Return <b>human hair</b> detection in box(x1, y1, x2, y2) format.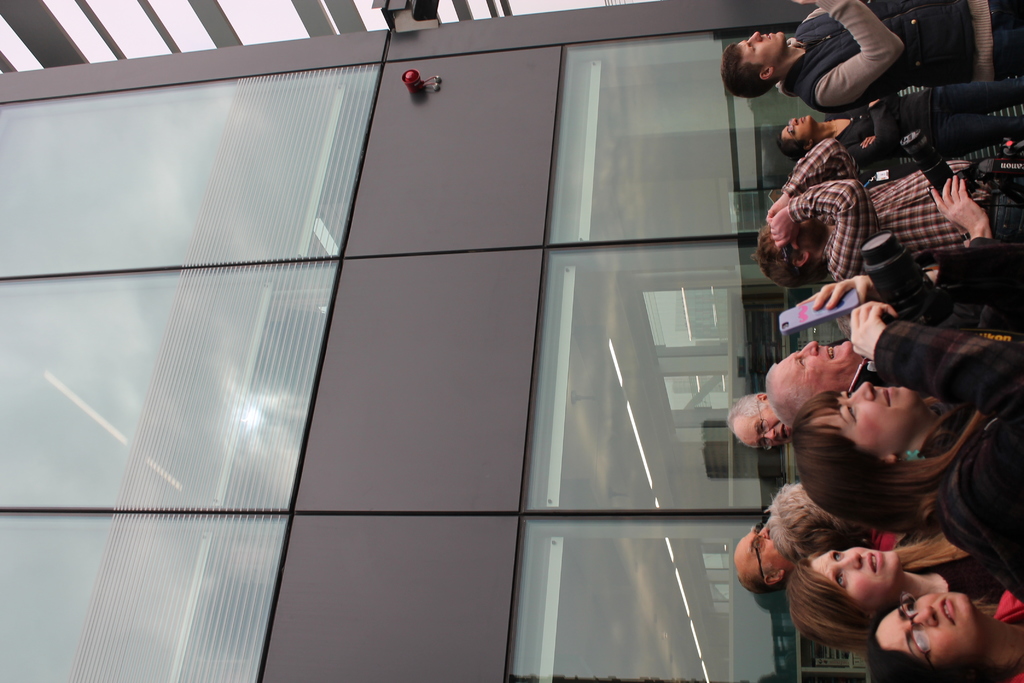
box(719, 42, 779, 98).
